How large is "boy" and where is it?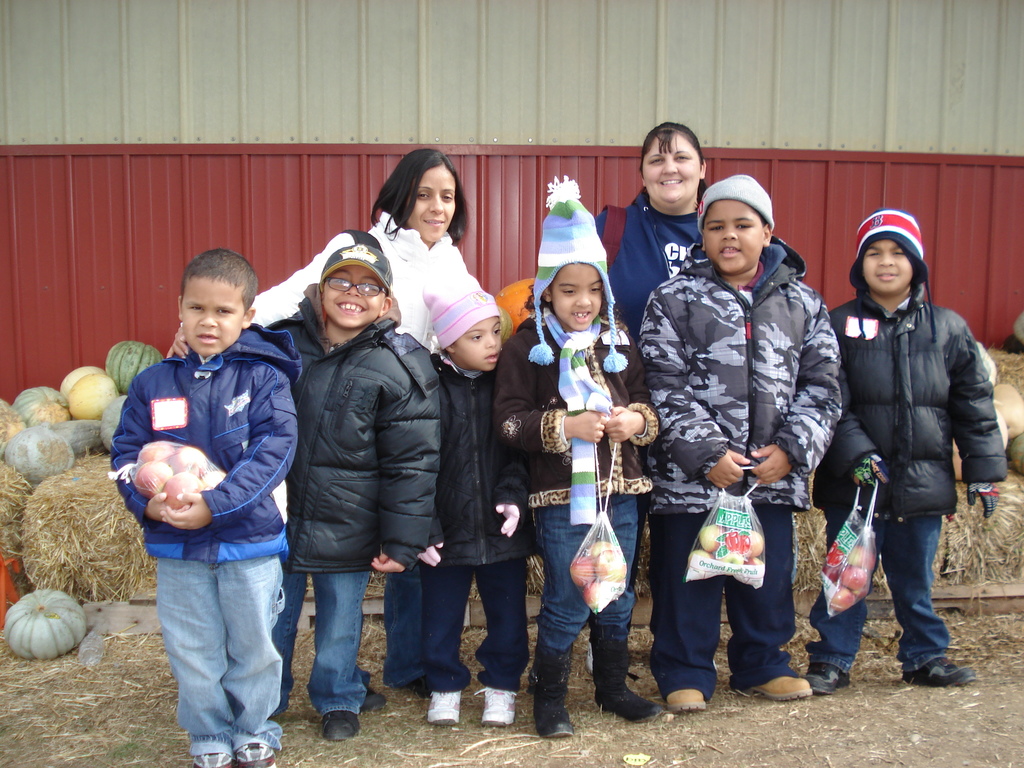
Bounding box: 829/200/998/688.
